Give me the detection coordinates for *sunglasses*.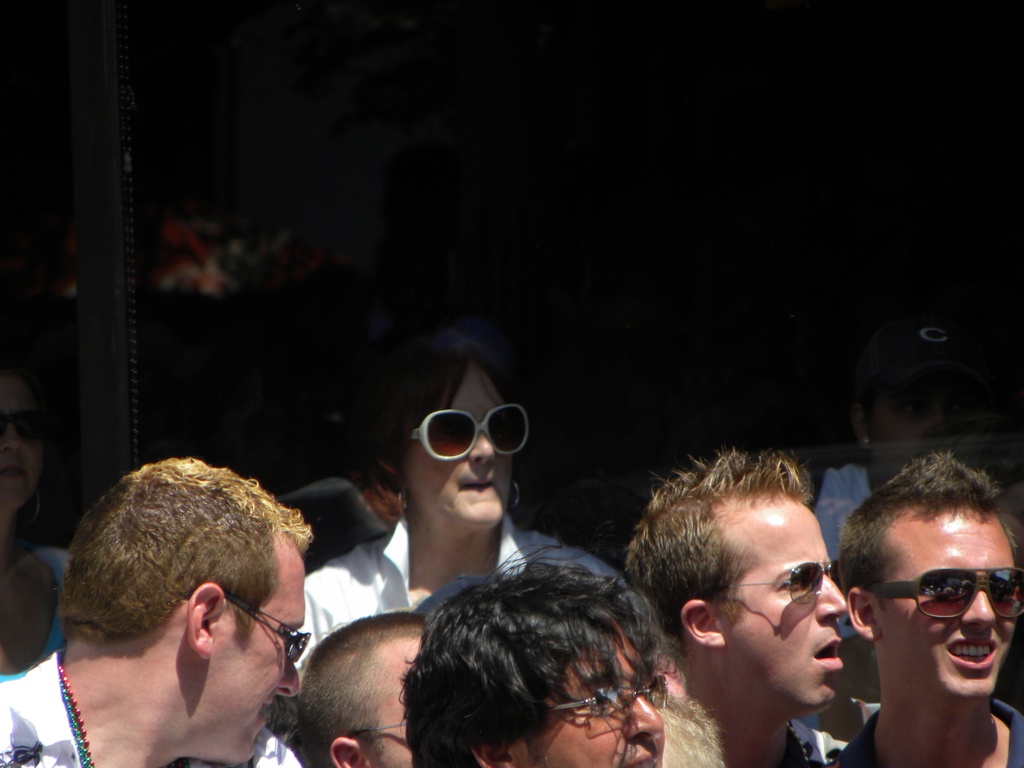
(406,407,528,465).
